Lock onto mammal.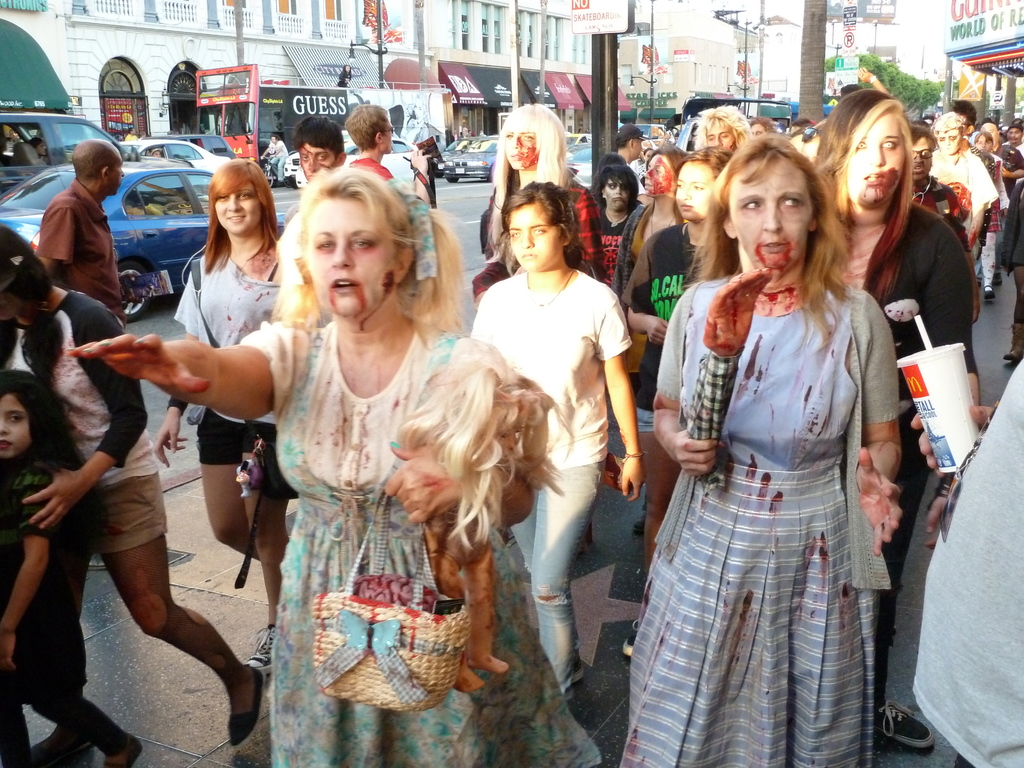
Locked: l=808, t=85, r=997, b=757.
